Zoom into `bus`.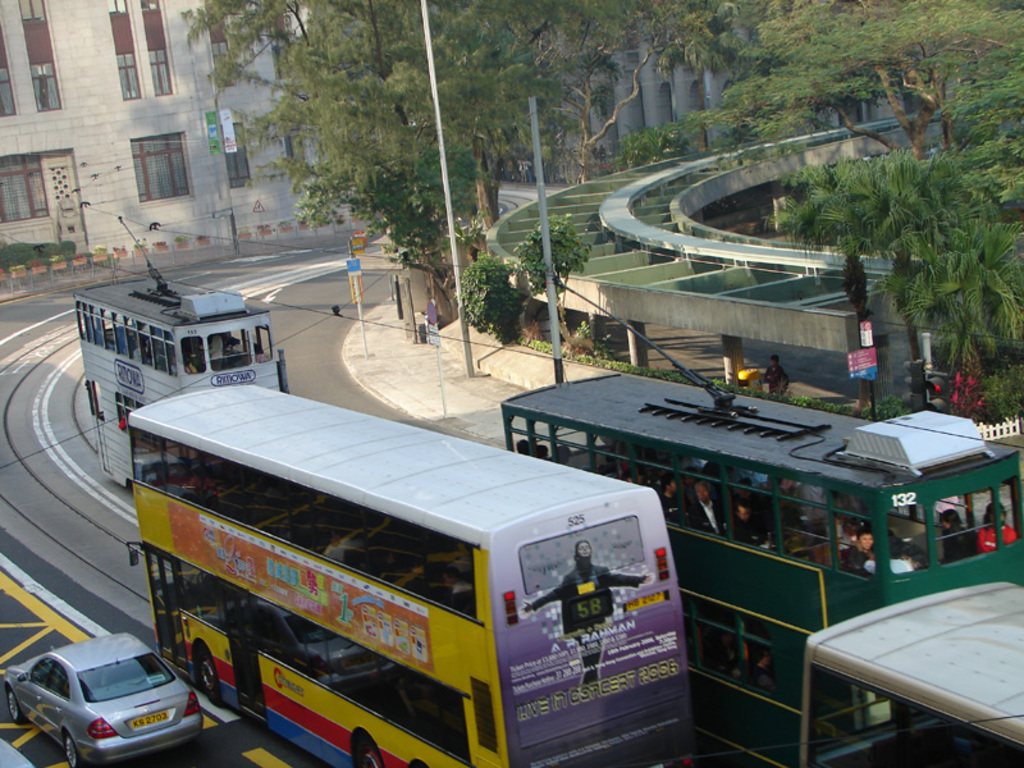
Zoom target: x1=799 y1=573 x2=1023 y2=767.
